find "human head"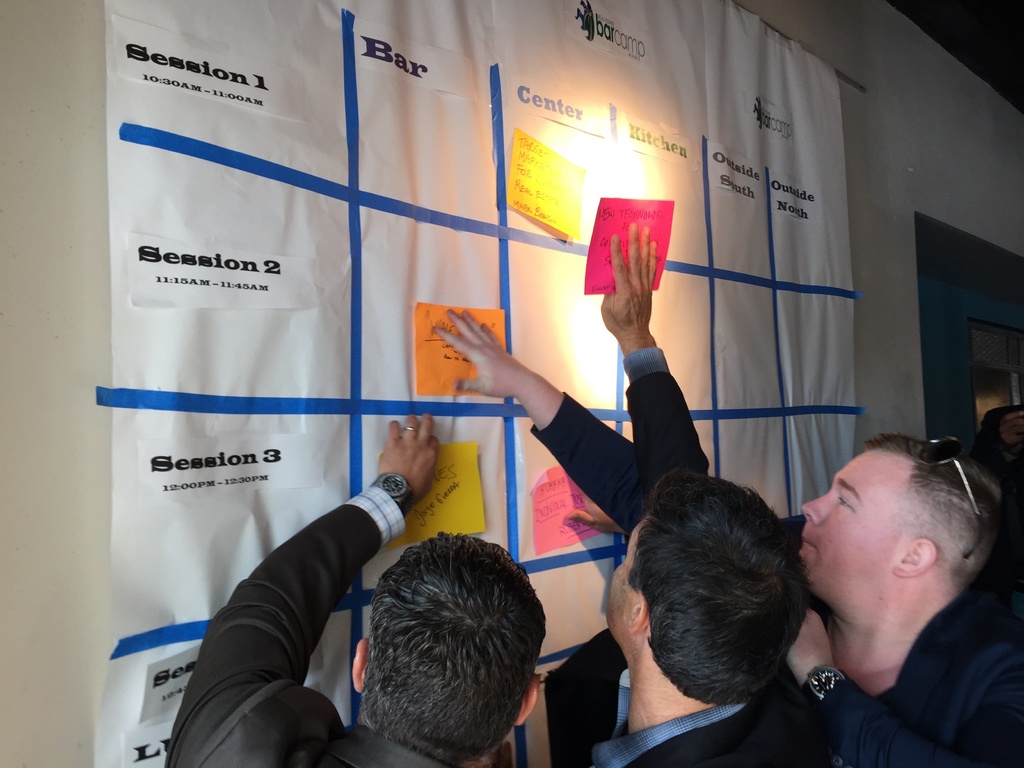
x1=598, y1=472, x2=815, y2=733
